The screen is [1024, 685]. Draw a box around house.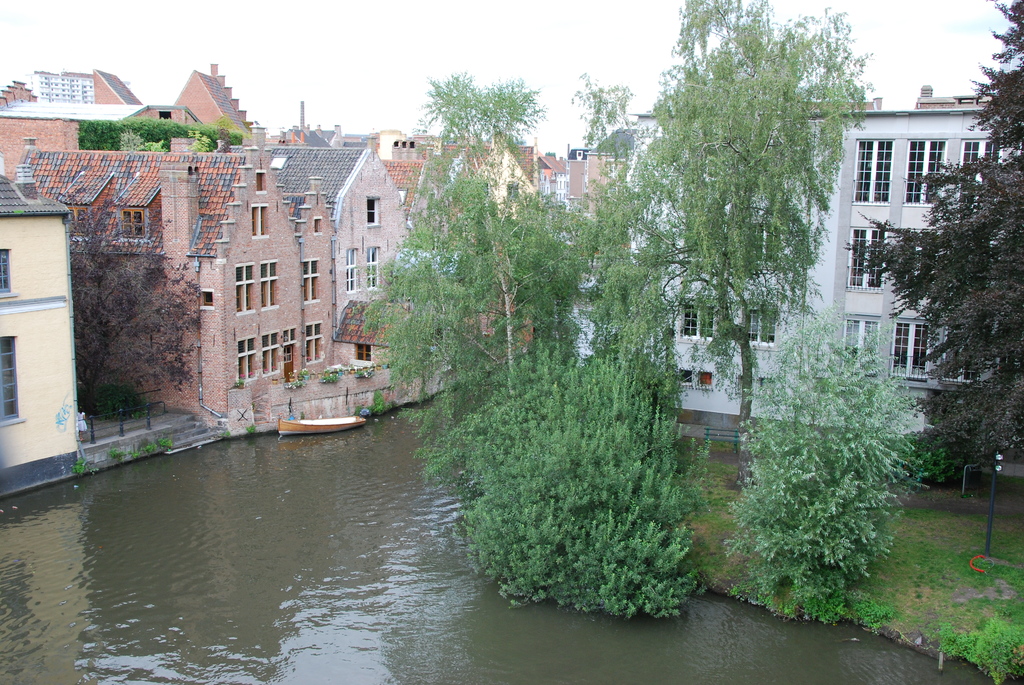
49 72 345 392.
